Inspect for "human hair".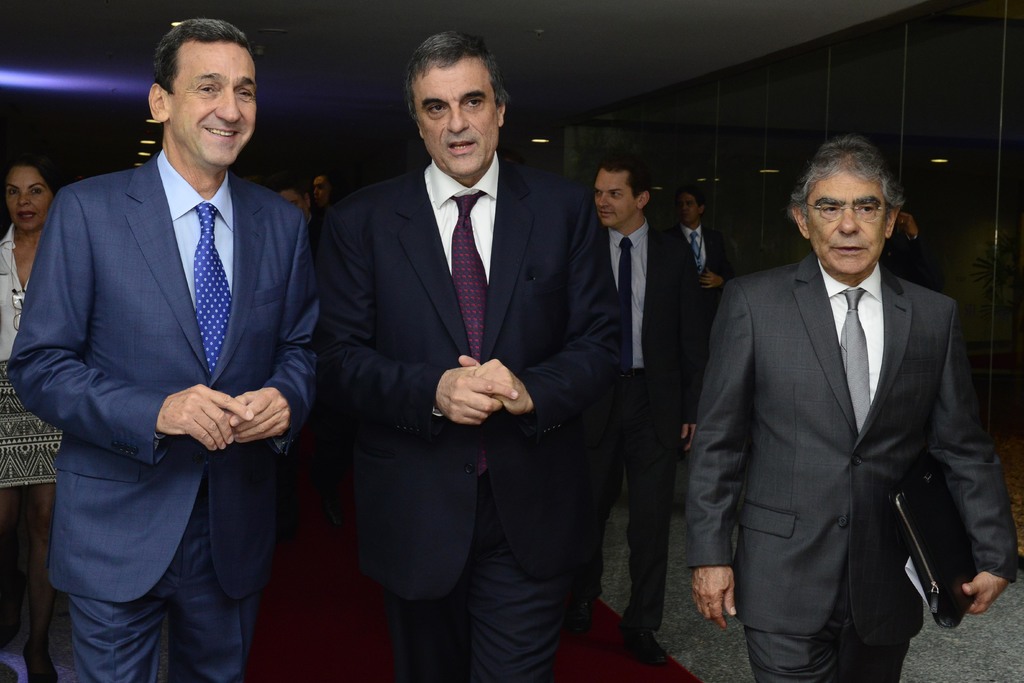
Inspection: pyautogui.locateOnScreen(598, 150, 653, 201).
